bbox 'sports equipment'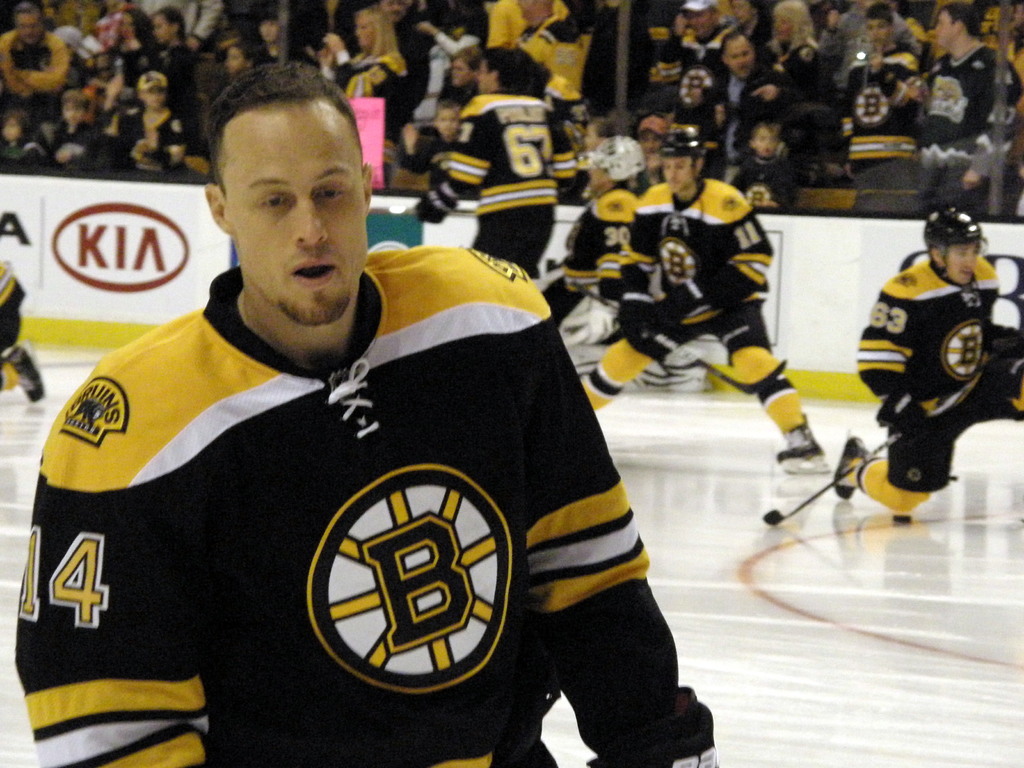
<bbox>654, 125, 706, 182</bbox>
